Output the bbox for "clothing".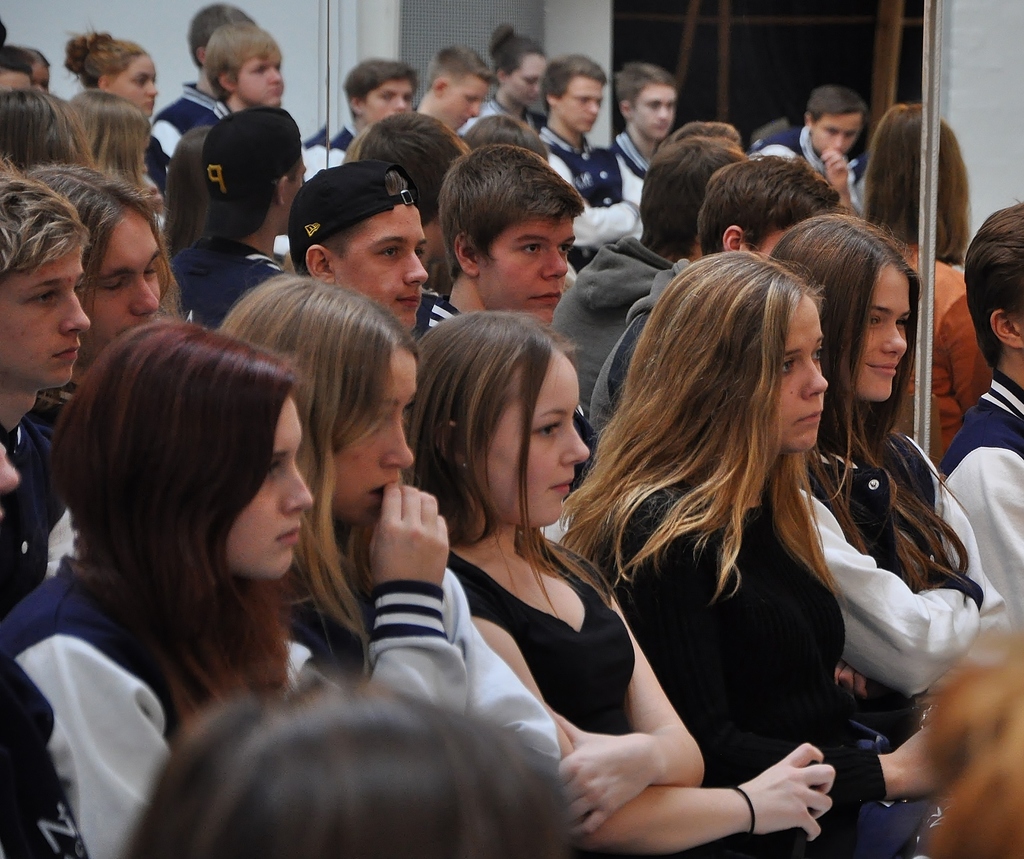
168,232,283,331.
